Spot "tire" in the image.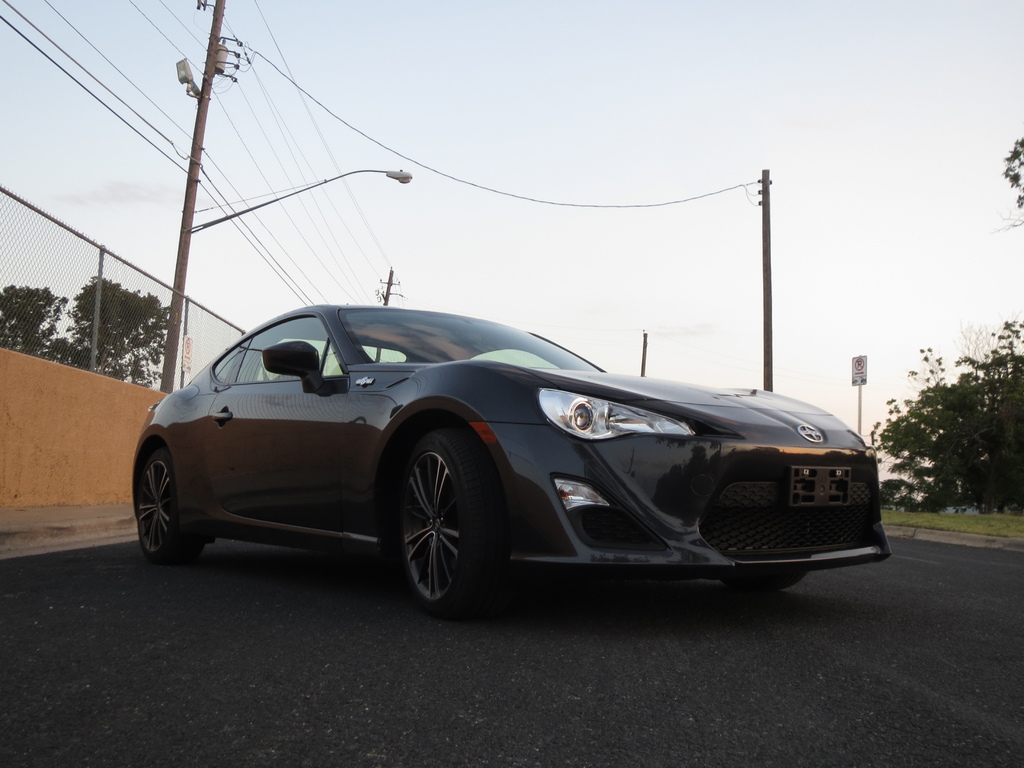
"tire" found at Rect(379, 433, 499, 621).
